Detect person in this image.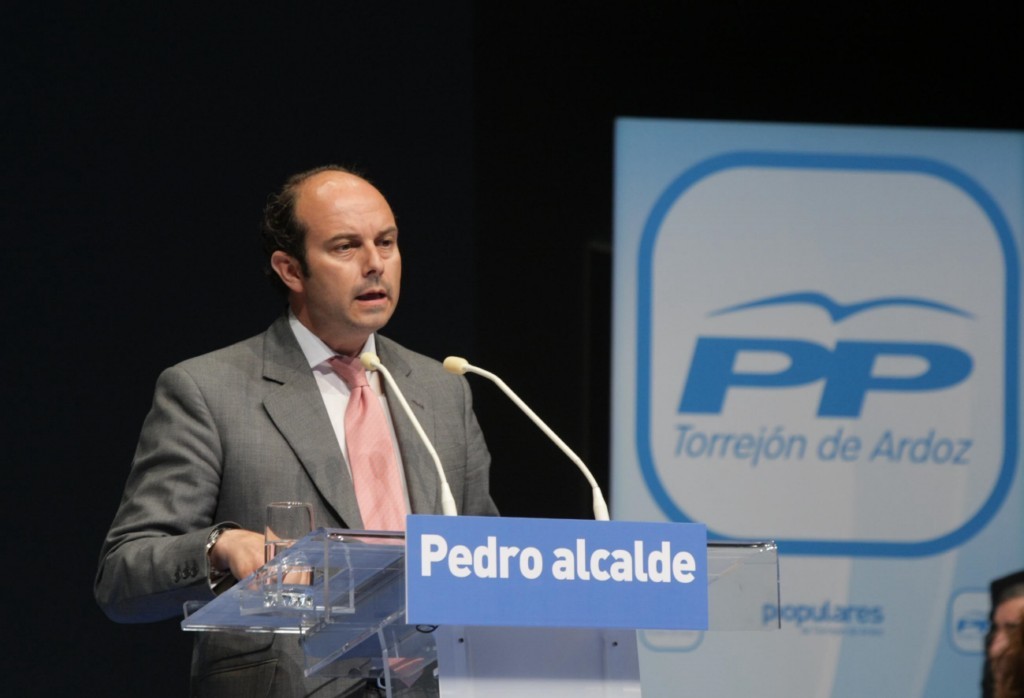
Detection: 983:564:1023:697.
